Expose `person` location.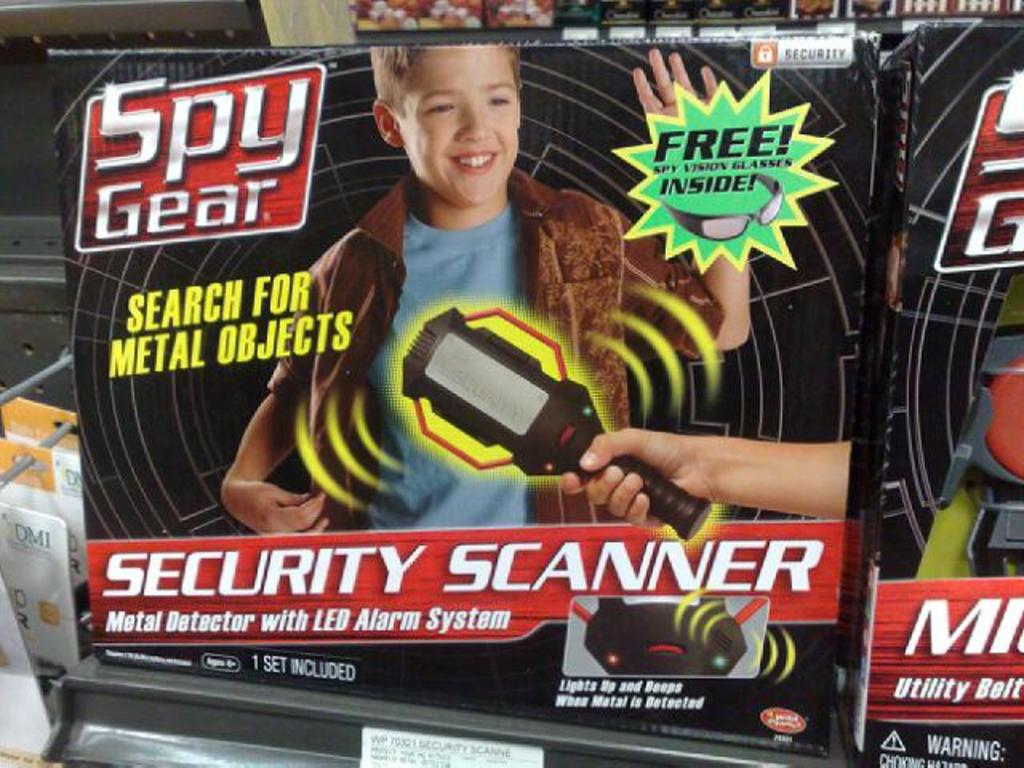
Exposed at 558,440,853,531.
